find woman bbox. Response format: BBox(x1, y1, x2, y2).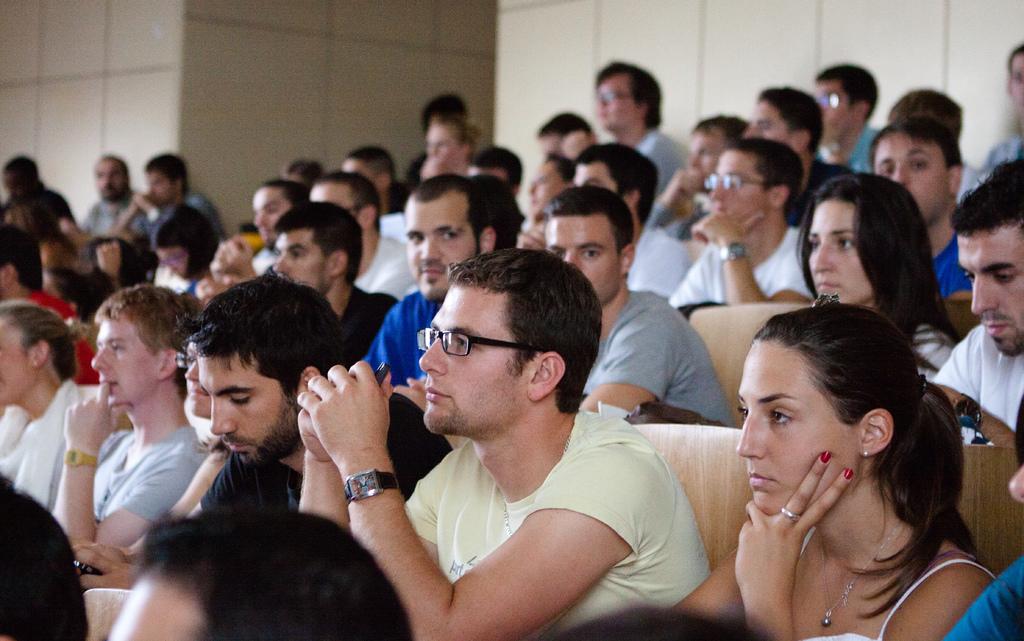
BBox(518, 151, 582, 252).
